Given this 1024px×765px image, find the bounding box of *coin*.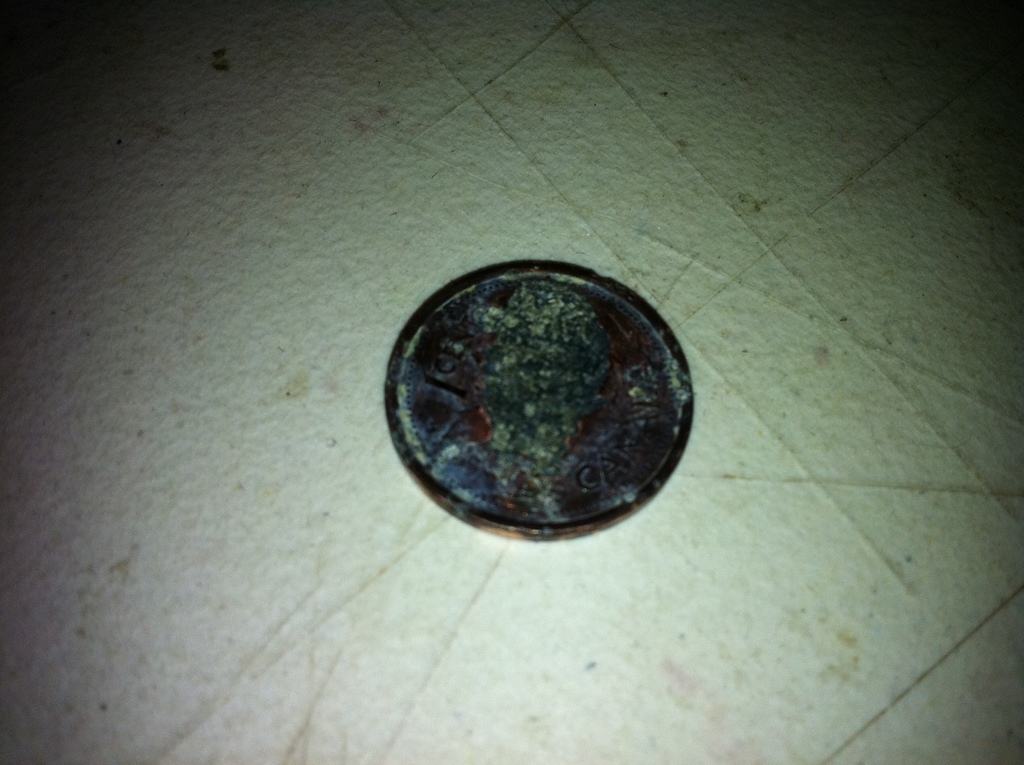
locate(385, 258, 701, 540).
